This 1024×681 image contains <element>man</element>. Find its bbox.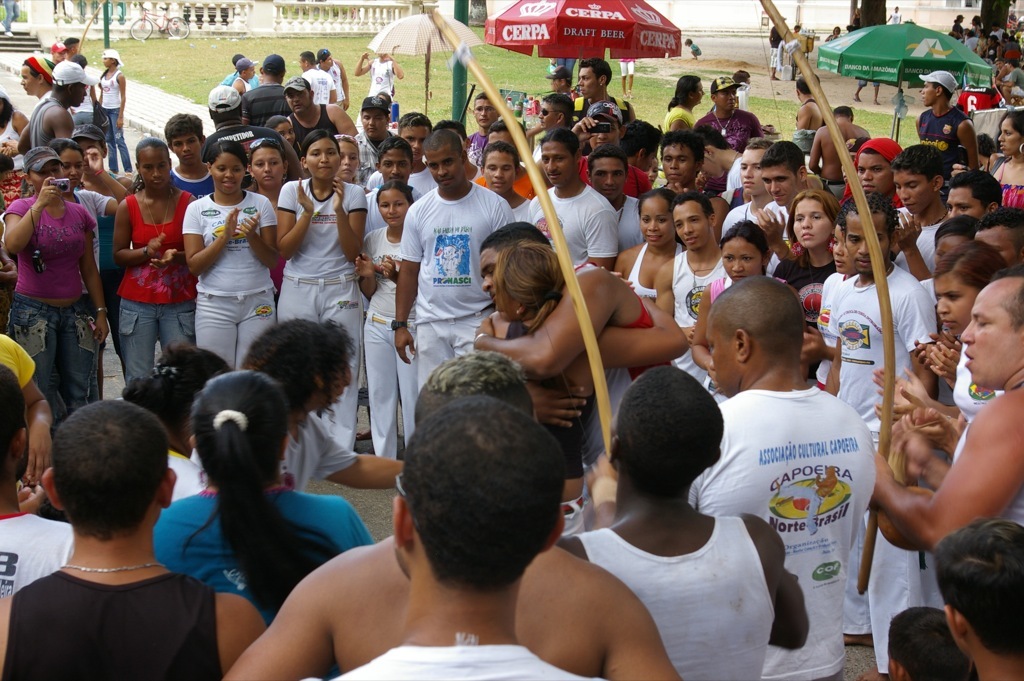
rect(343, 92, 398, 178).
